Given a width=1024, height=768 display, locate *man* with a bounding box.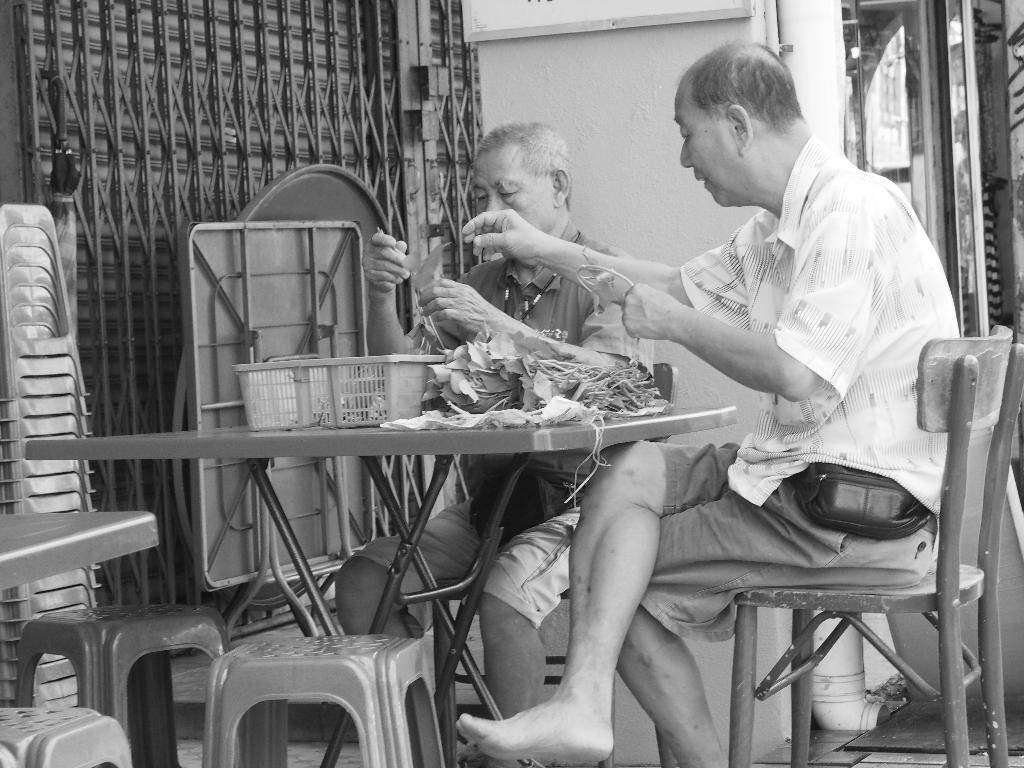
Located: region(319, 118, 667, 767).
